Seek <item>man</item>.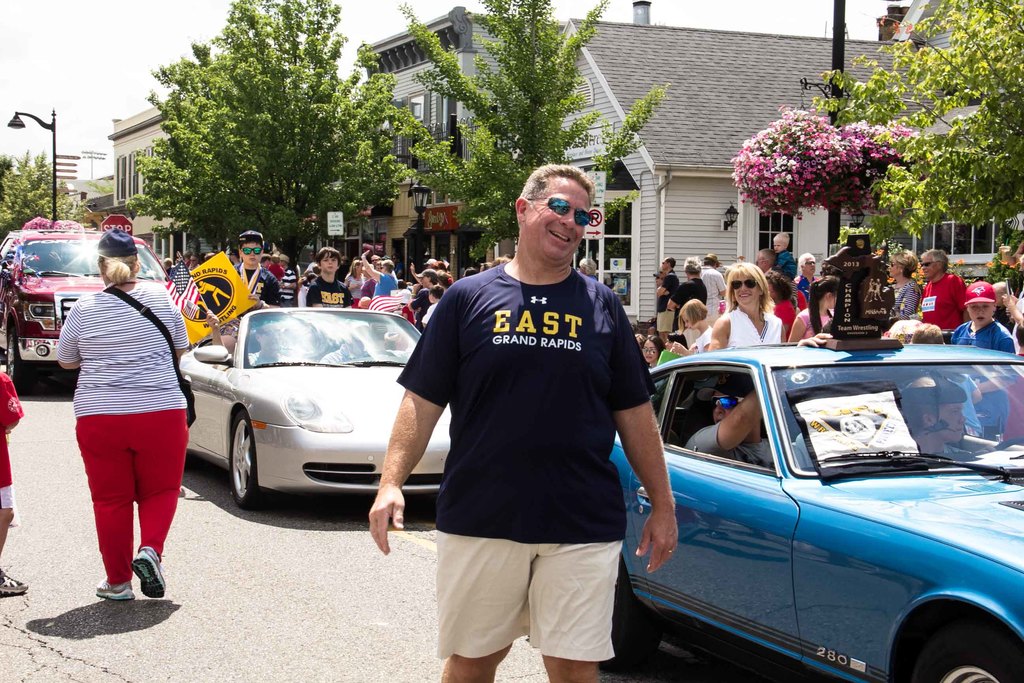
(270, 245, 286, 277).
